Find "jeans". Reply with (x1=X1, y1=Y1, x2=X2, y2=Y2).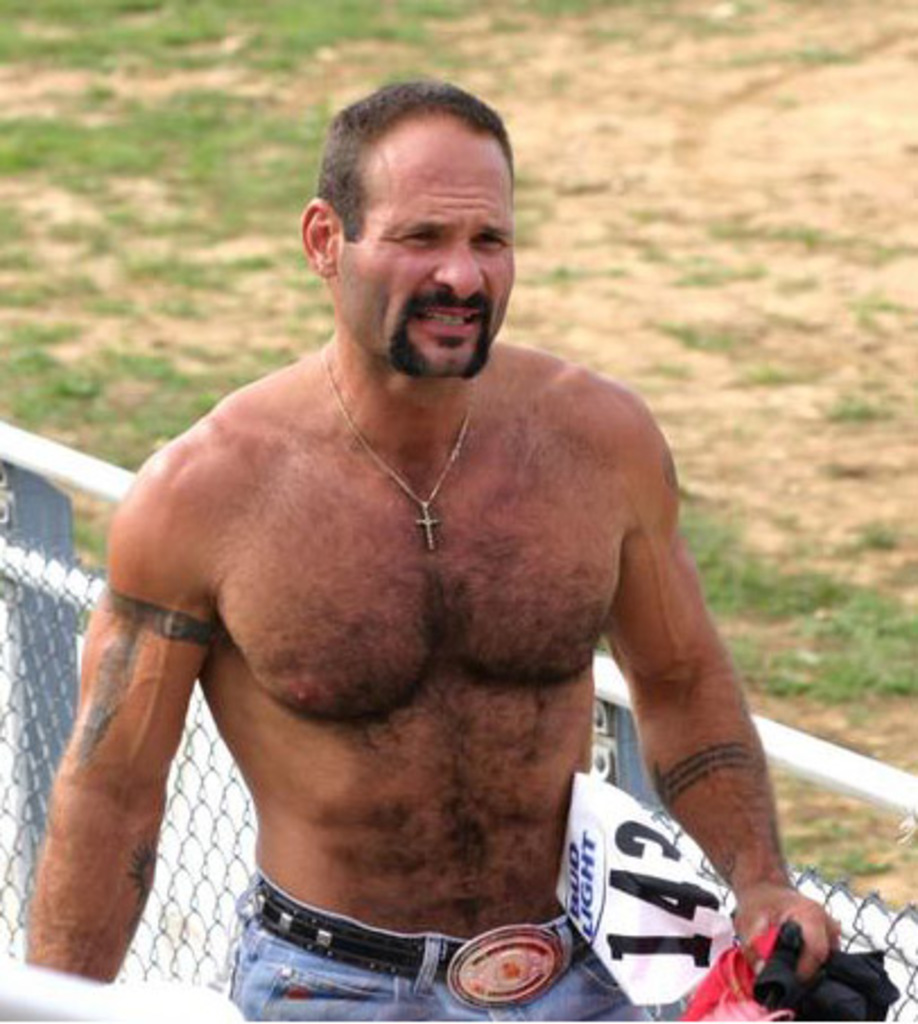
(x1=219, y1=922, x2=644, y2=1019).
